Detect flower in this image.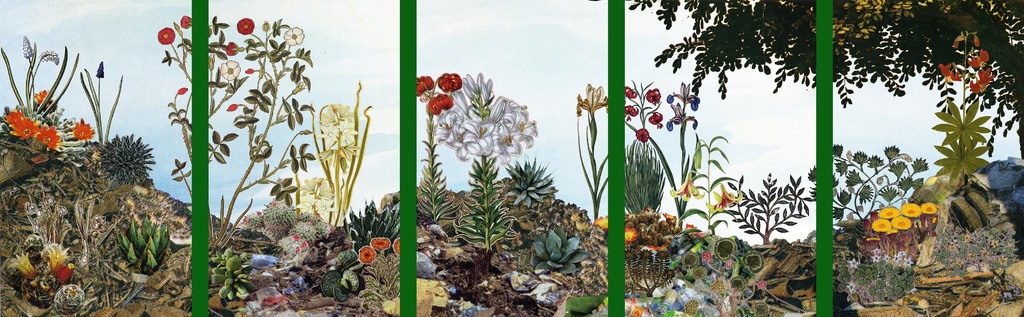
Detection: 13 116 33 137.
